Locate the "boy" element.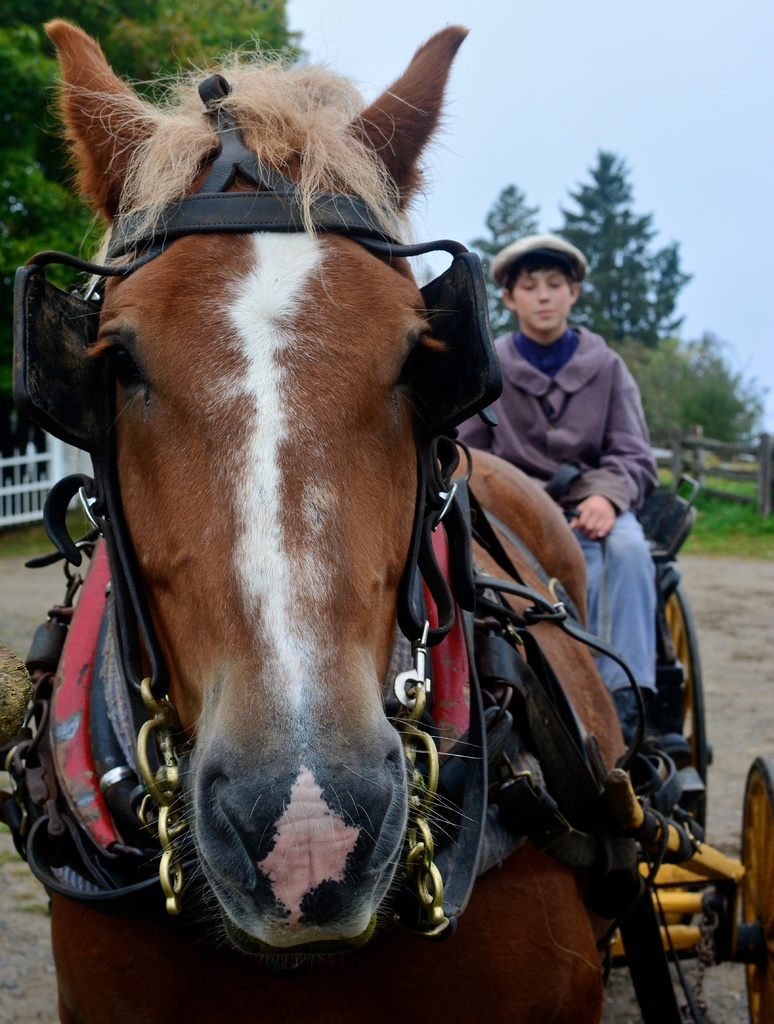
Element bbox: 439,220,693,636.
